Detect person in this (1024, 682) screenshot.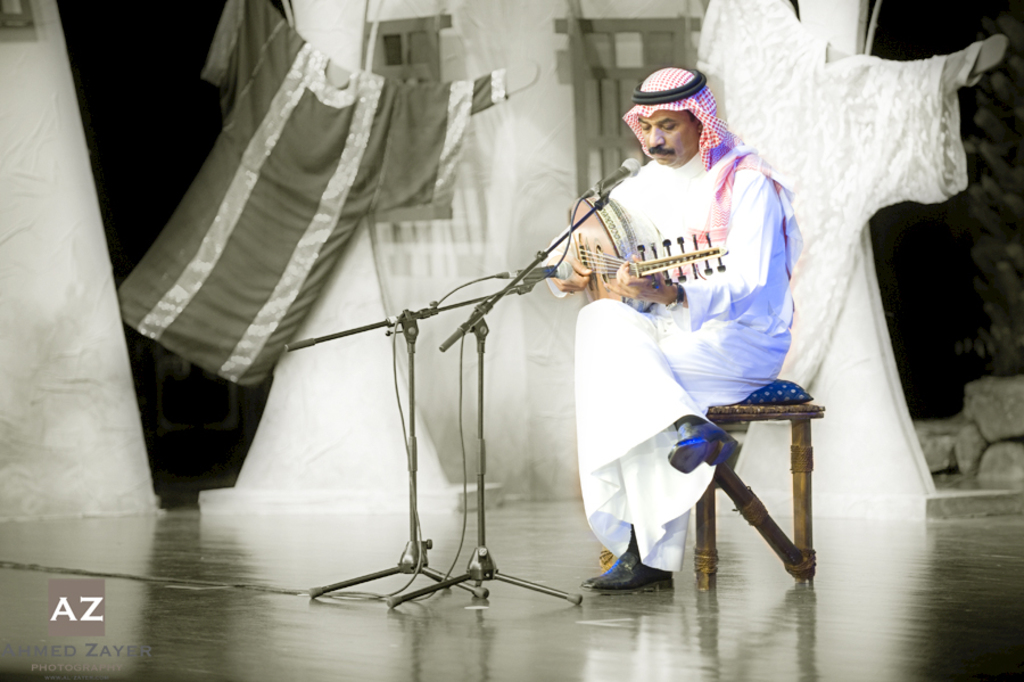
Detection: <bbox>540, 67, 804, 597</bbox>.
